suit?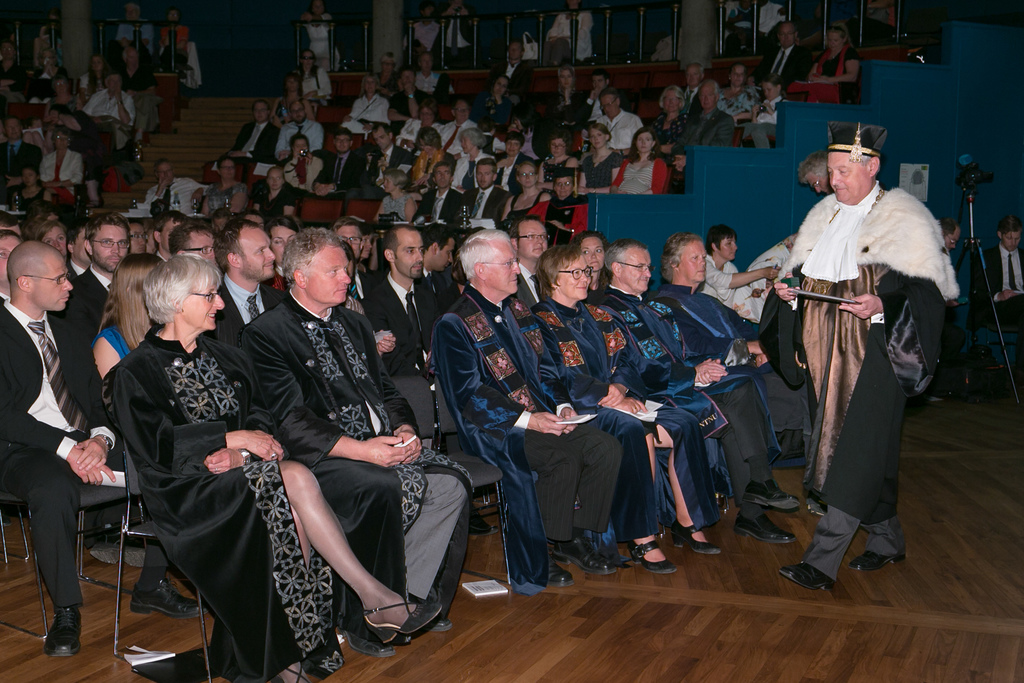
x1=493 y1=58 x2=534 y2=93
